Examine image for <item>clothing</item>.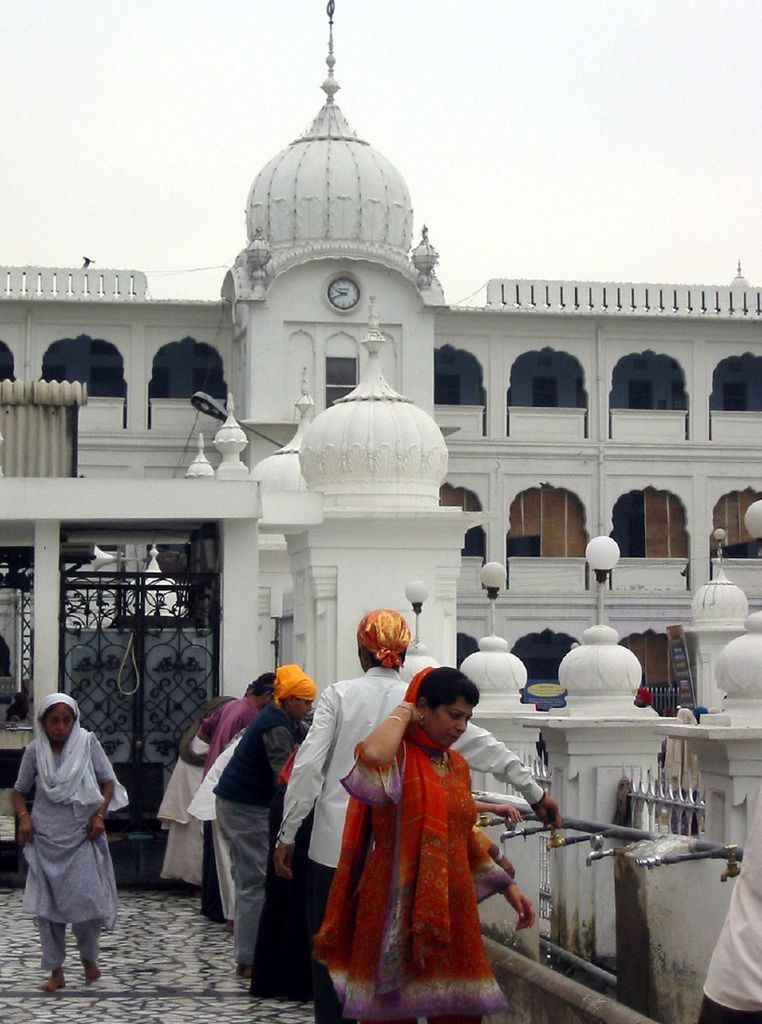
Examination result: left=210, top=698, right=309, bottom=969.
